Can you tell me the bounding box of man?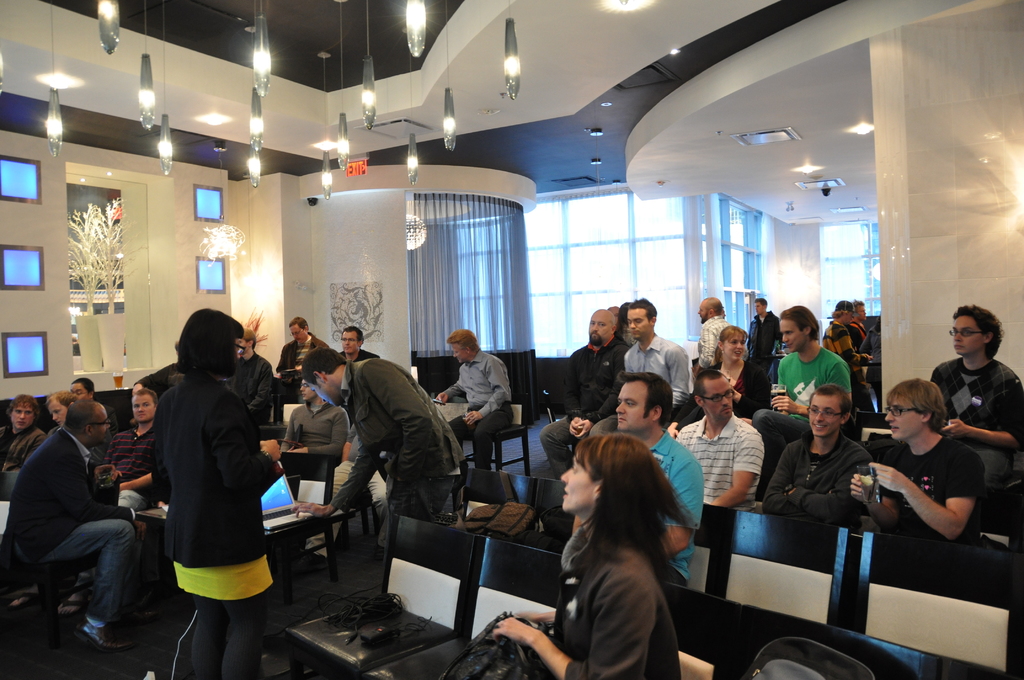
detection(762, 385, 871, 531).
